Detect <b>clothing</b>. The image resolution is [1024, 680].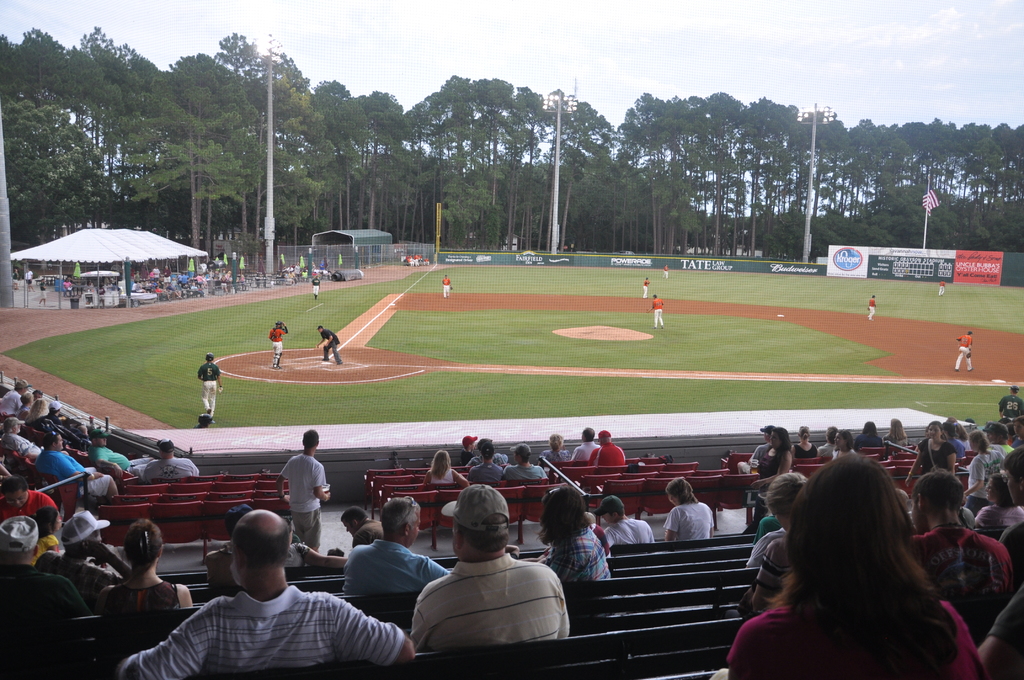
(x1=649, y1=293, x2=664, y2=327).
